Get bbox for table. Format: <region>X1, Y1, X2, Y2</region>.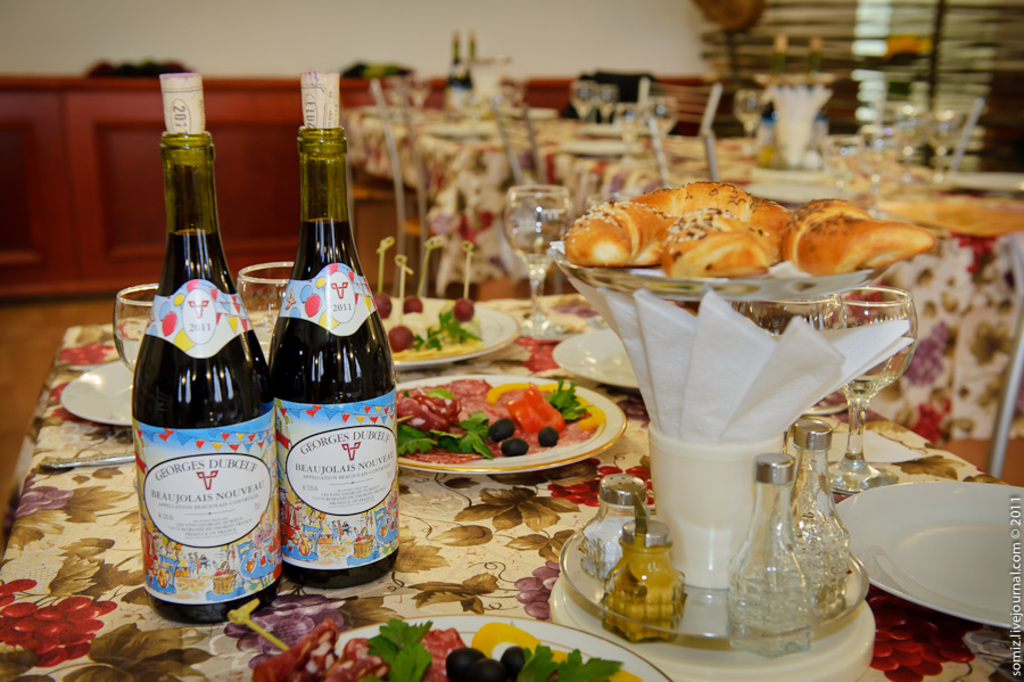
<region>437, 149, 1023, 469</region>.
